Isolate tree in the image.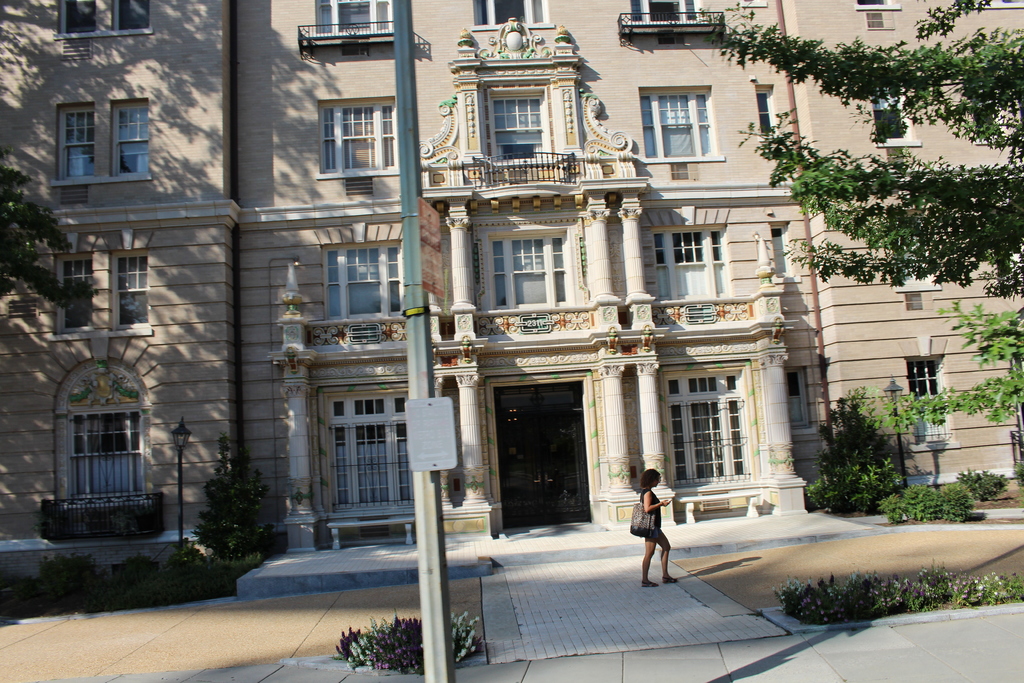
Isolated region: x1=0 y1=142 x2=102 y2=311.
